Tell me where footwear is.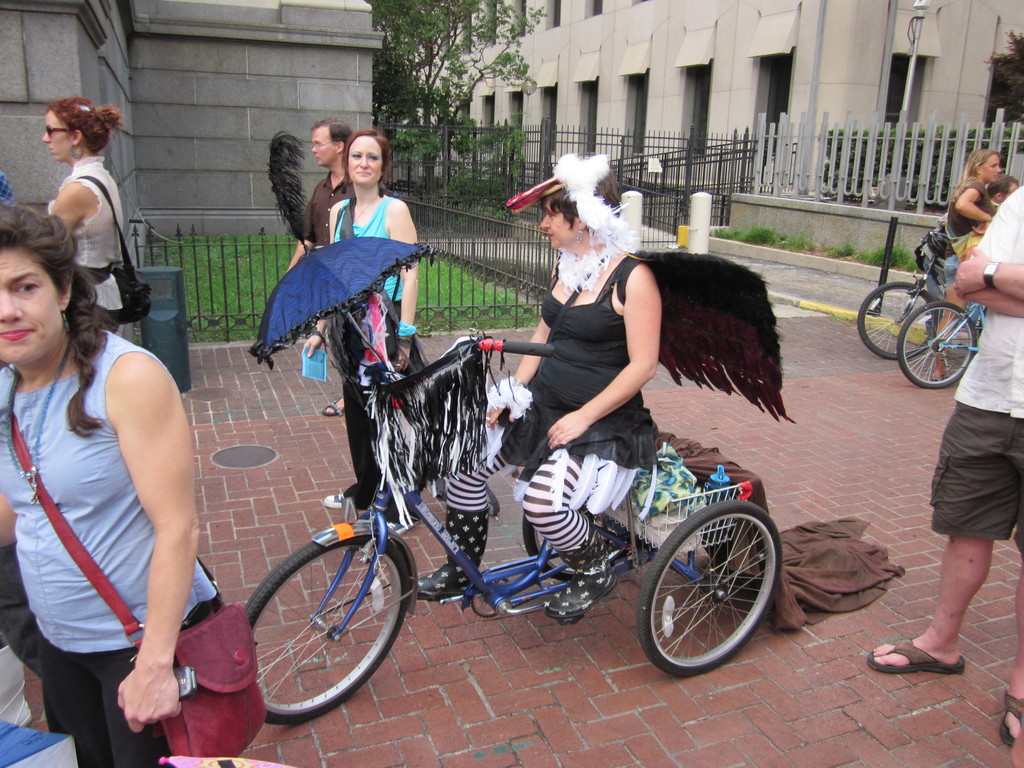
footwear is at box(321, 394, 345, 415).
